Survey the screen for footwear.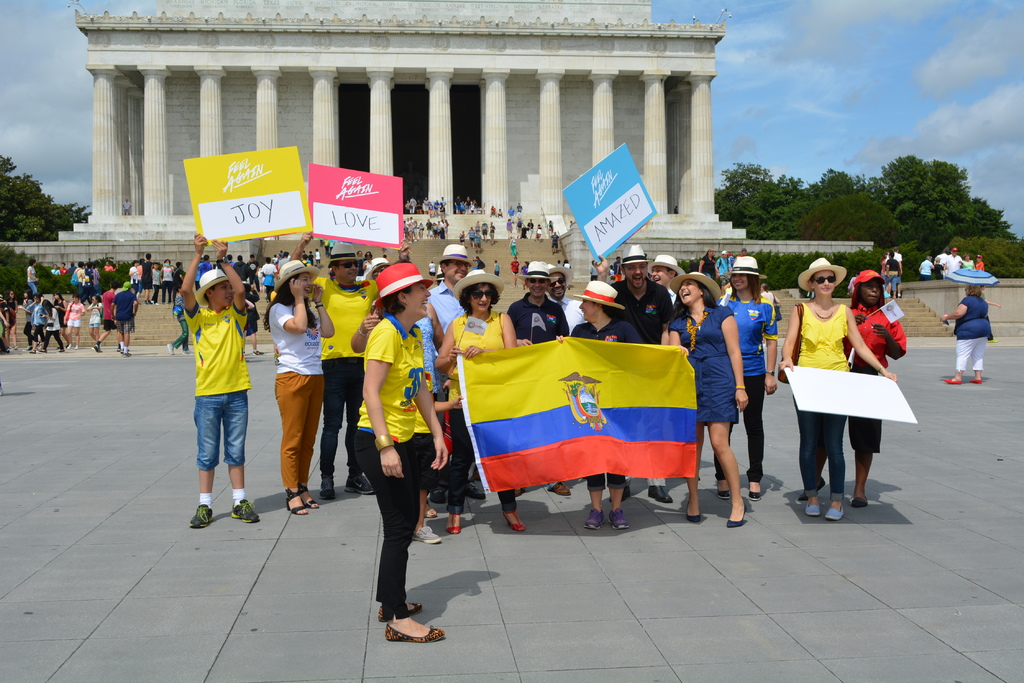
Survey found: box(432, 491, 449, 506).
